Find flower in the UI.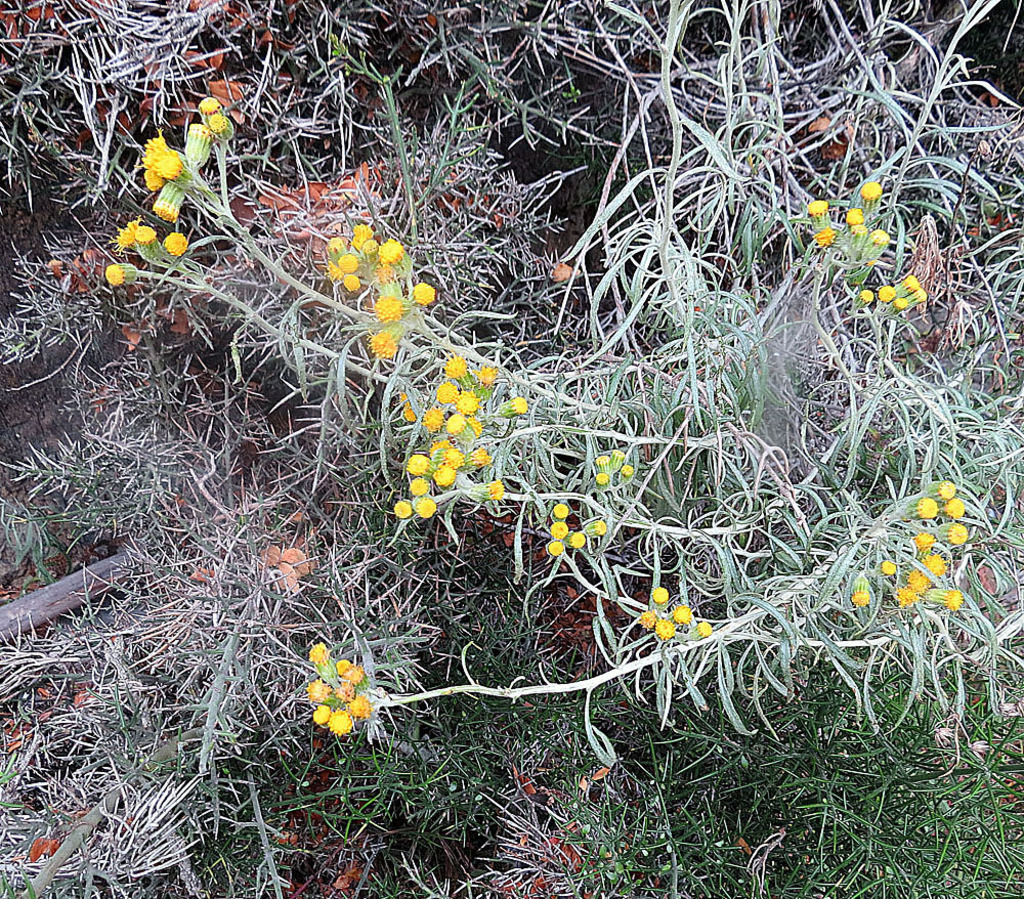
UI element at region(592, 514, 610, 539).
